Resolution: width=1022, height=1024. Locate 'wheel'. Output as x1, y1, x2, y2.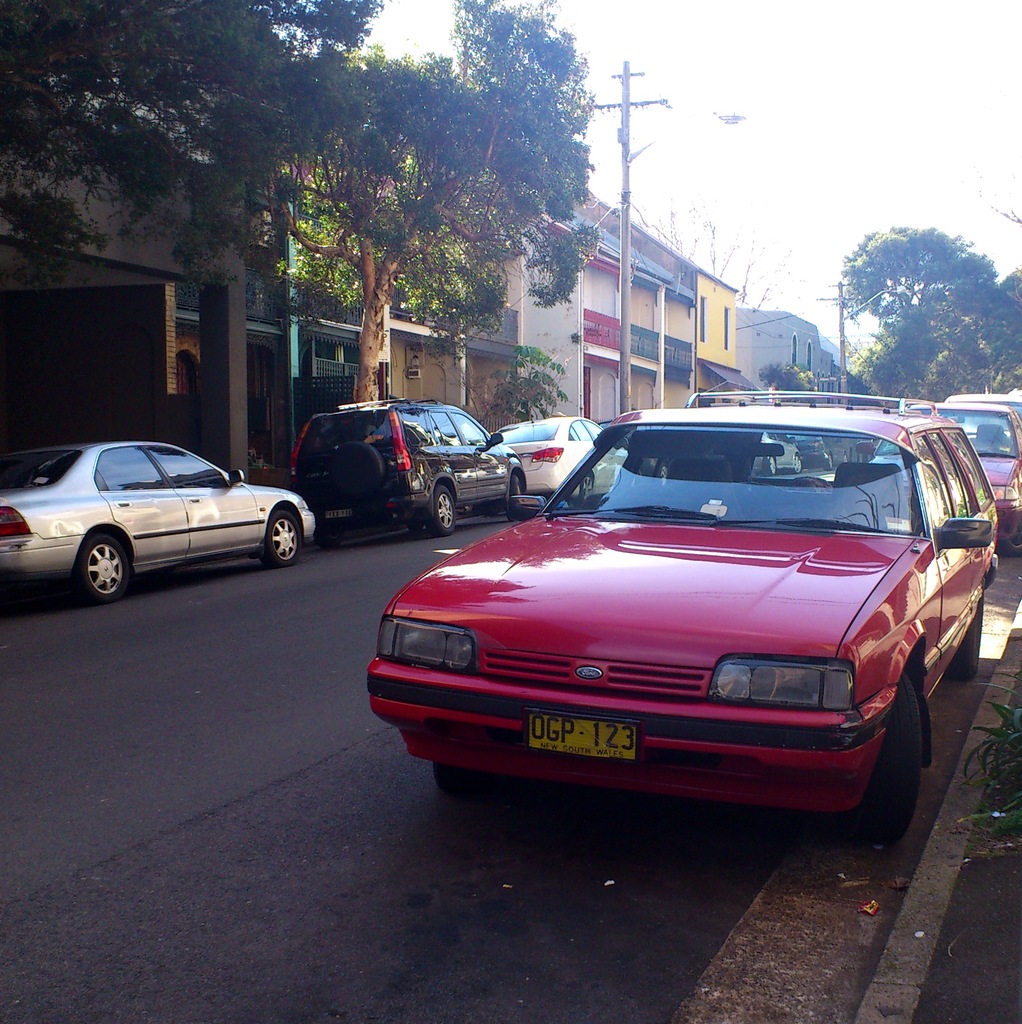
260, 514, 297, 561.
